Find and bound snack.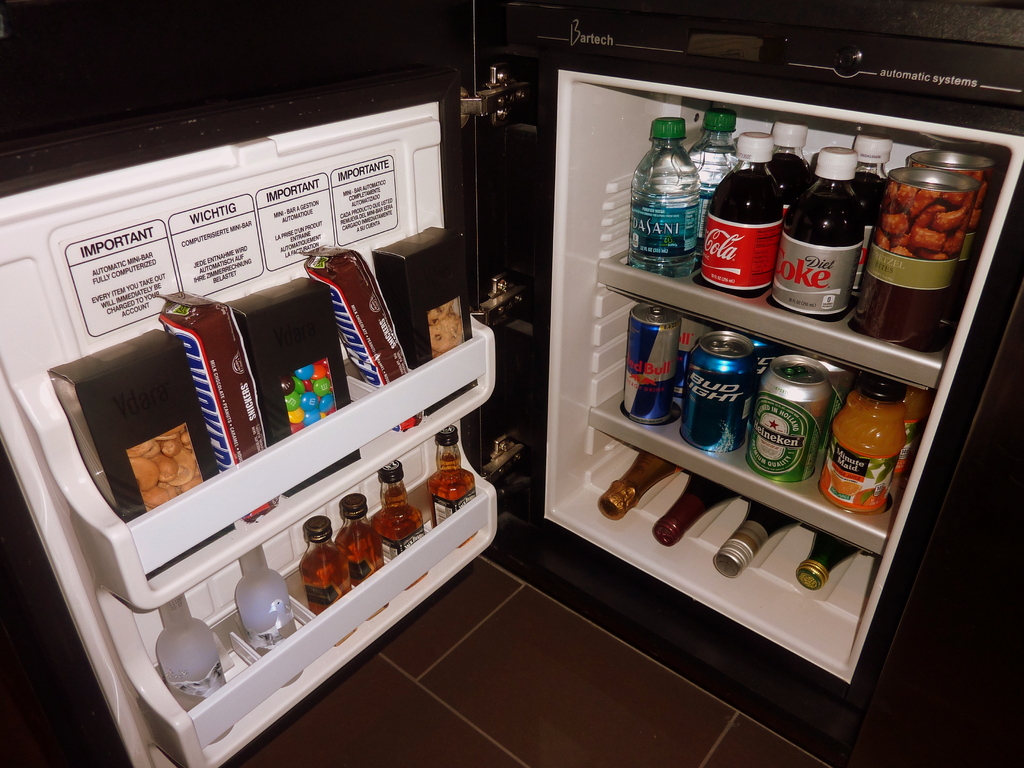
Bound: <box>296,245,426,434</box>.
